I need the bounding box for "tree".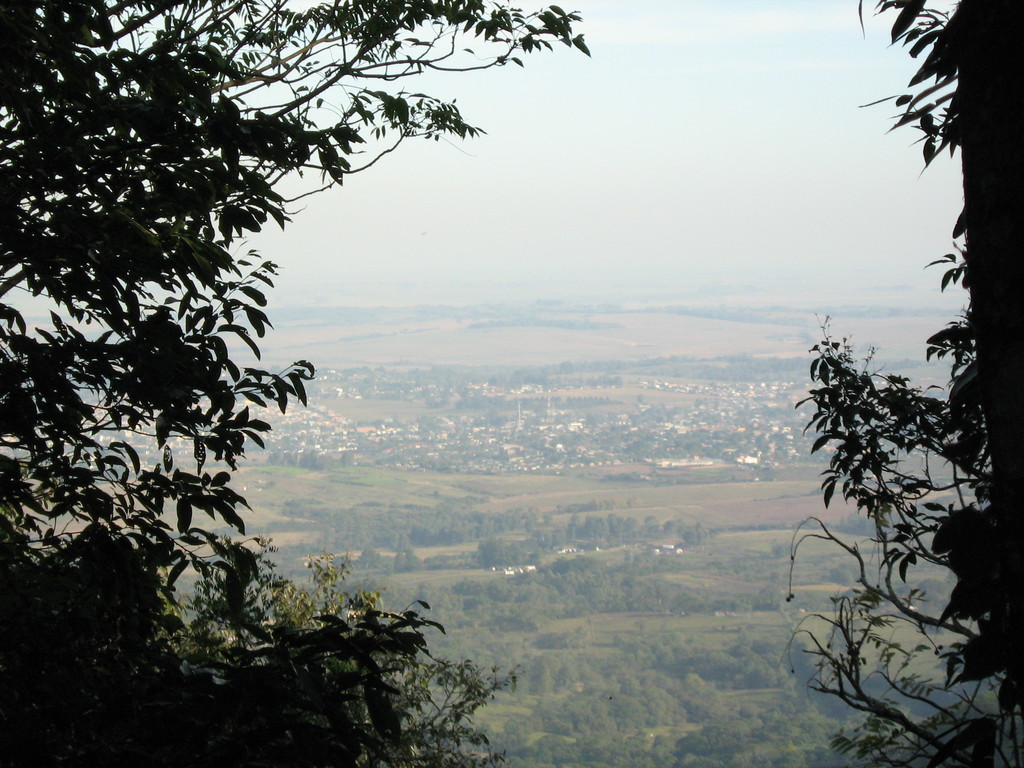
Here it is: {"left": 30, "top": 0, "right": 682, "bottom": 723}.
